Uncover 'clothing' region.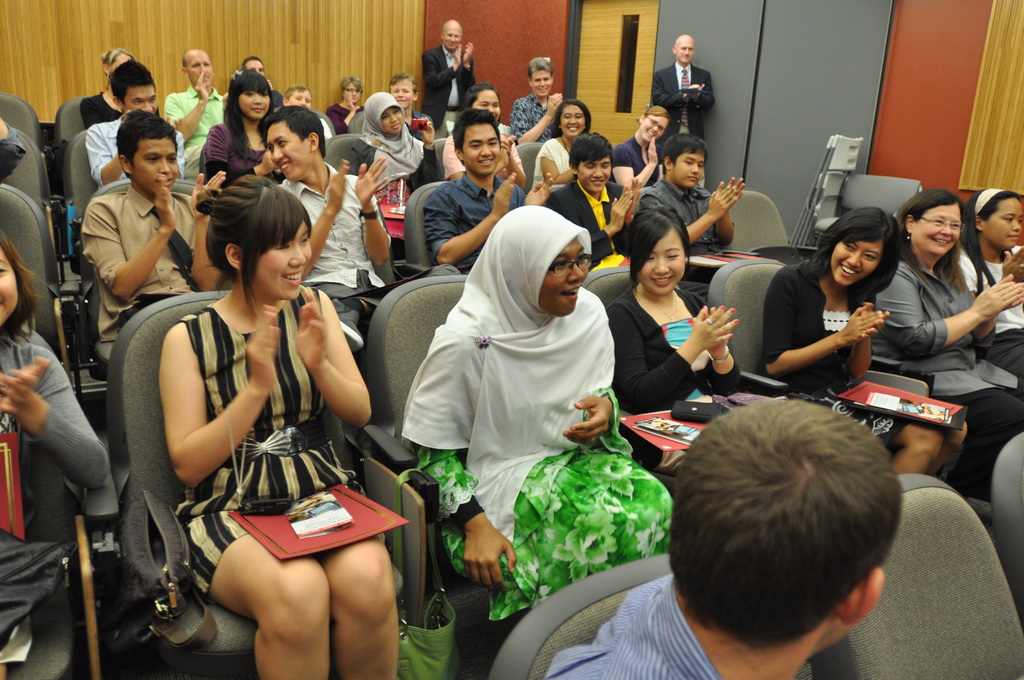
Uncovered: crop(323, 92, 359, 134).
